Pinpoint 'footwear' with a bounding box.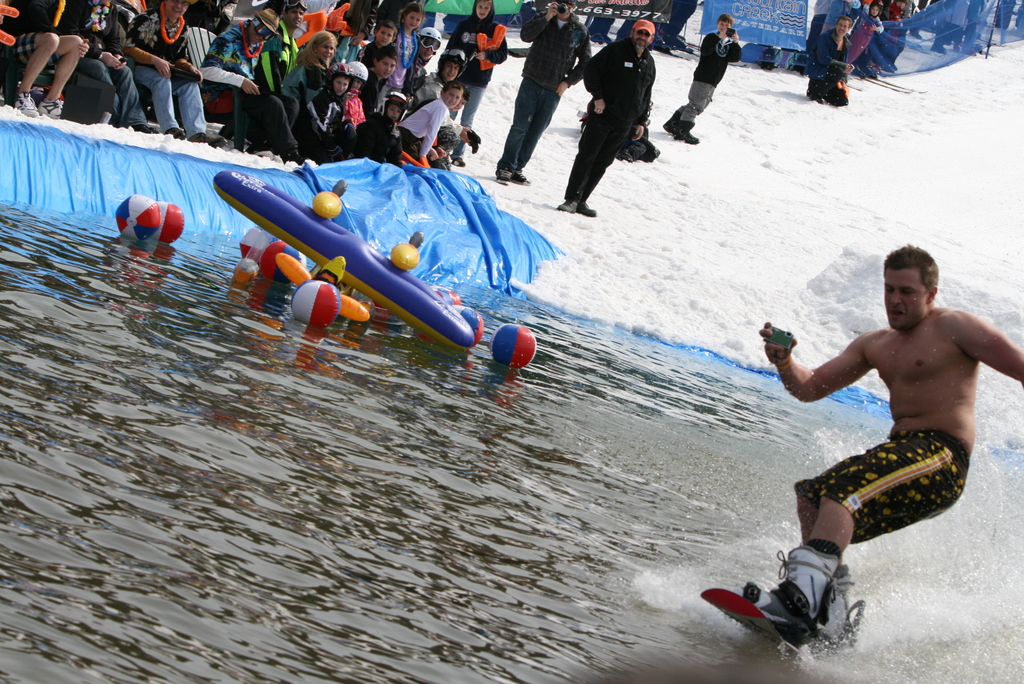
{"left": 556, "top": 199, "right": 578, "bottom": 213}.
